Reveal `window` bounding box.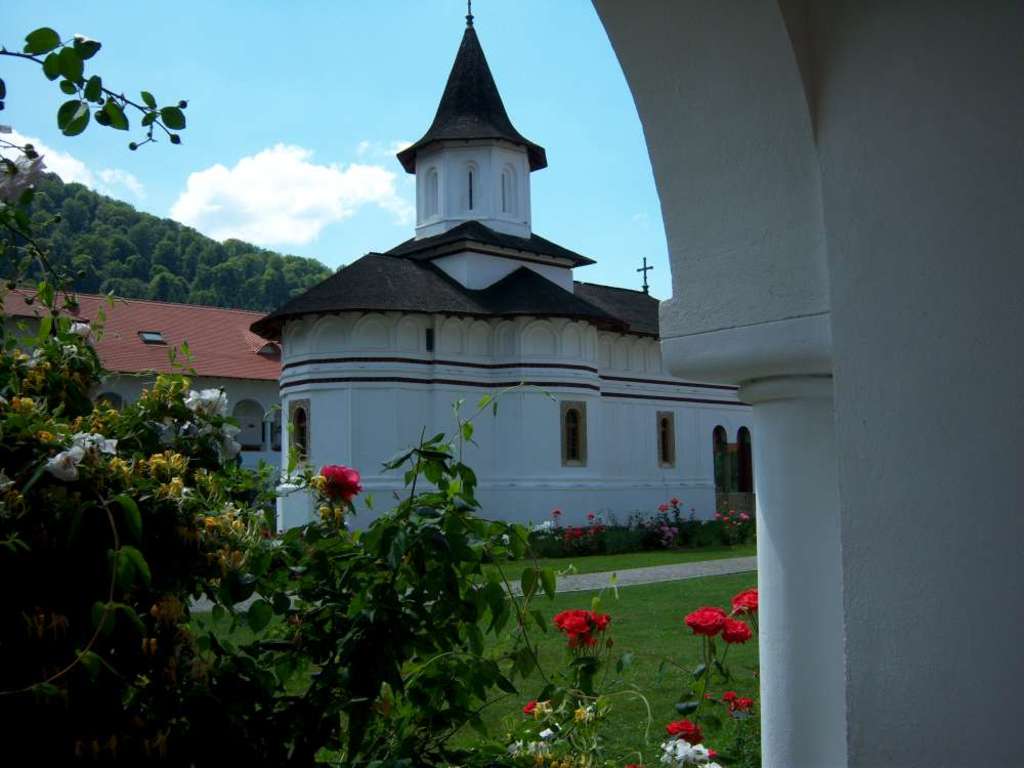
Revealed: bbox=[286, 401, 312, 464].
